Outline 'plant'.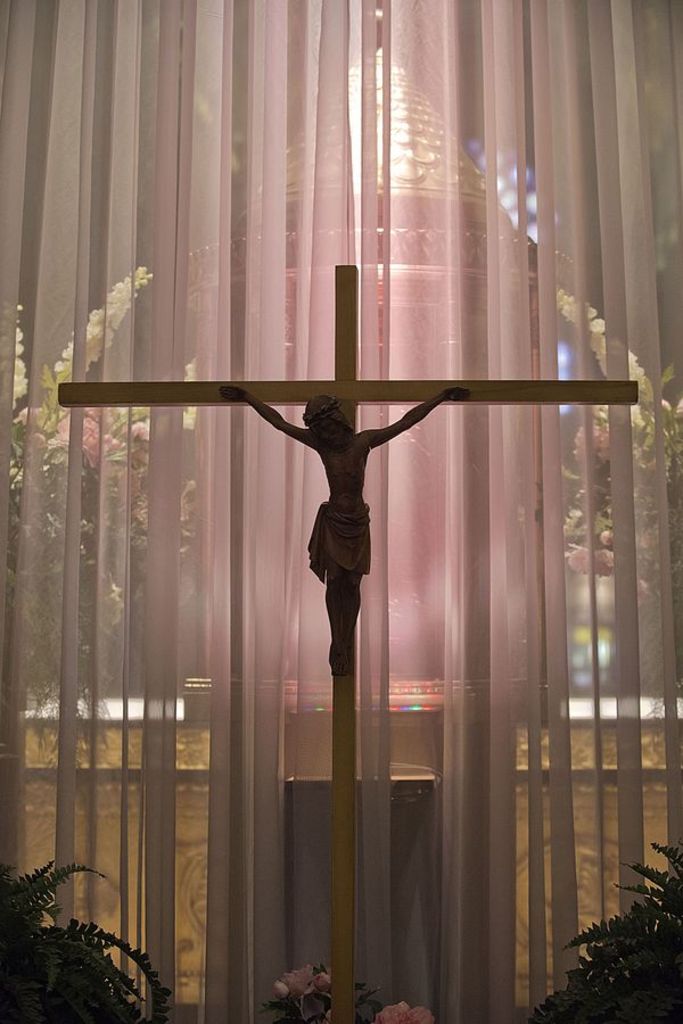
Outline: {"left": 2, "top": 850, "right": 179, "bottom": 1023}.
